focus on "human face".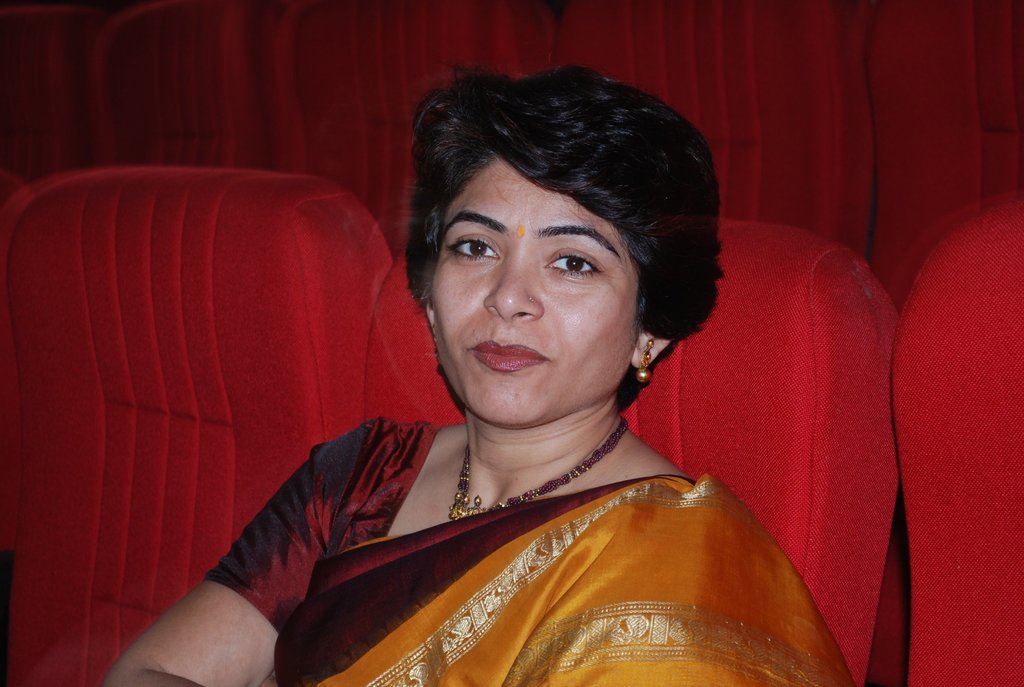
Focused at bbox=(424, 154, 658, 426).
